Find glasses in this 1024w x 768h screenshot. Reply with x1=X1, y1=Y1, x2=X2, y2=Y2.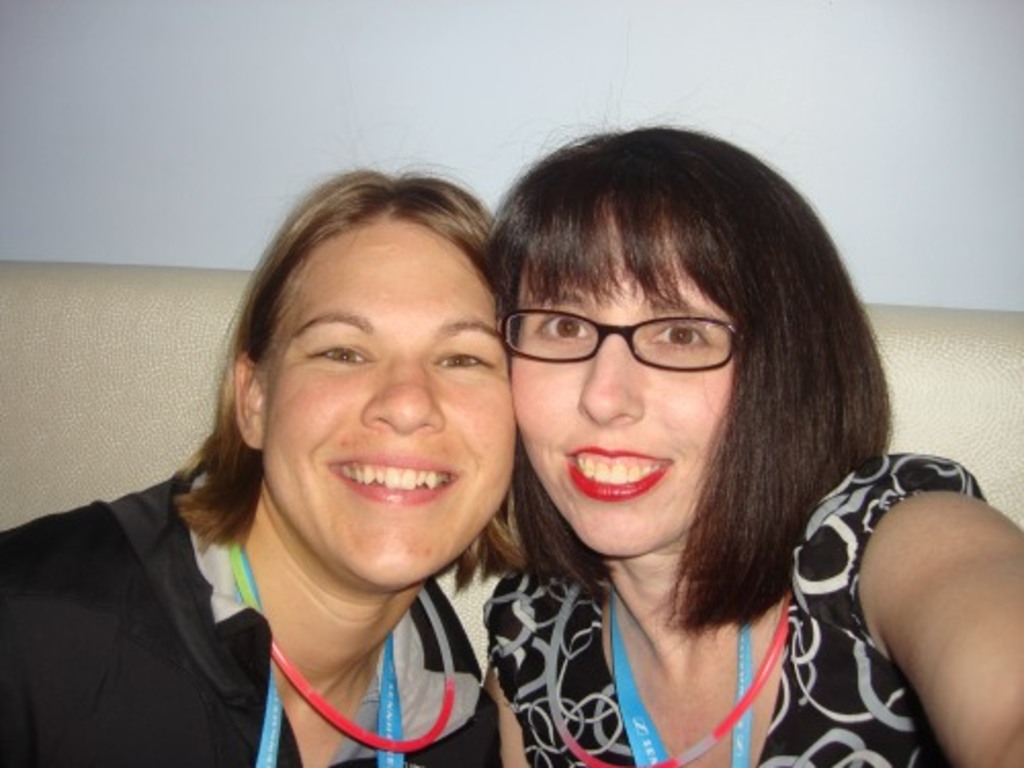
x1=504, y1=301, x2=770, y2=389.
